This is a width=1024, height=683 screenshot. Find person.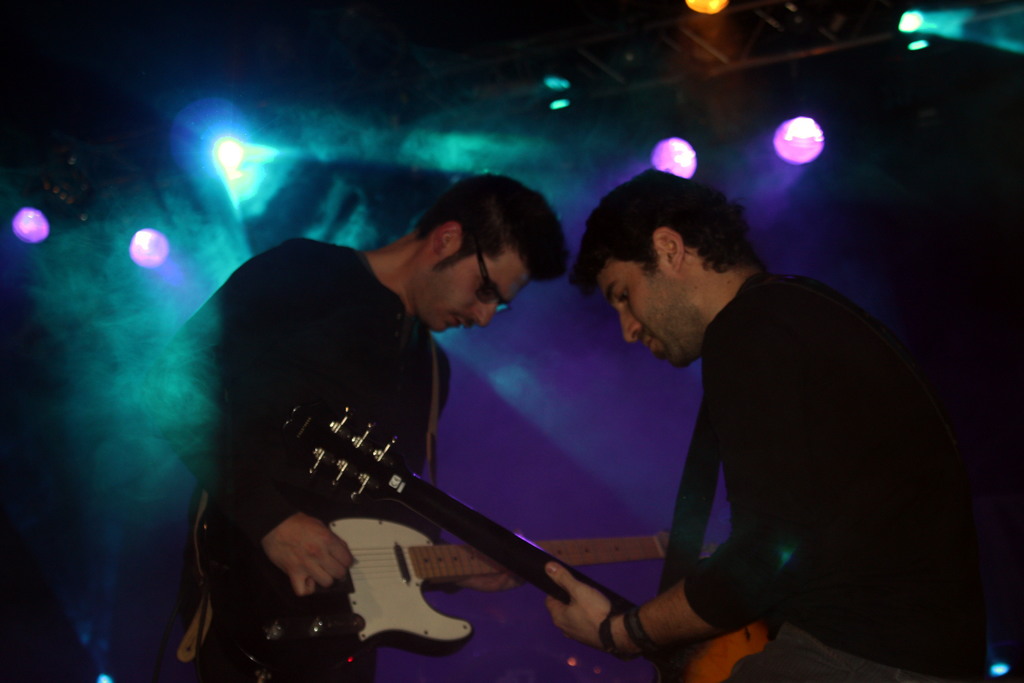
Bounding box: bbox=[149, 173, 550, 679].
